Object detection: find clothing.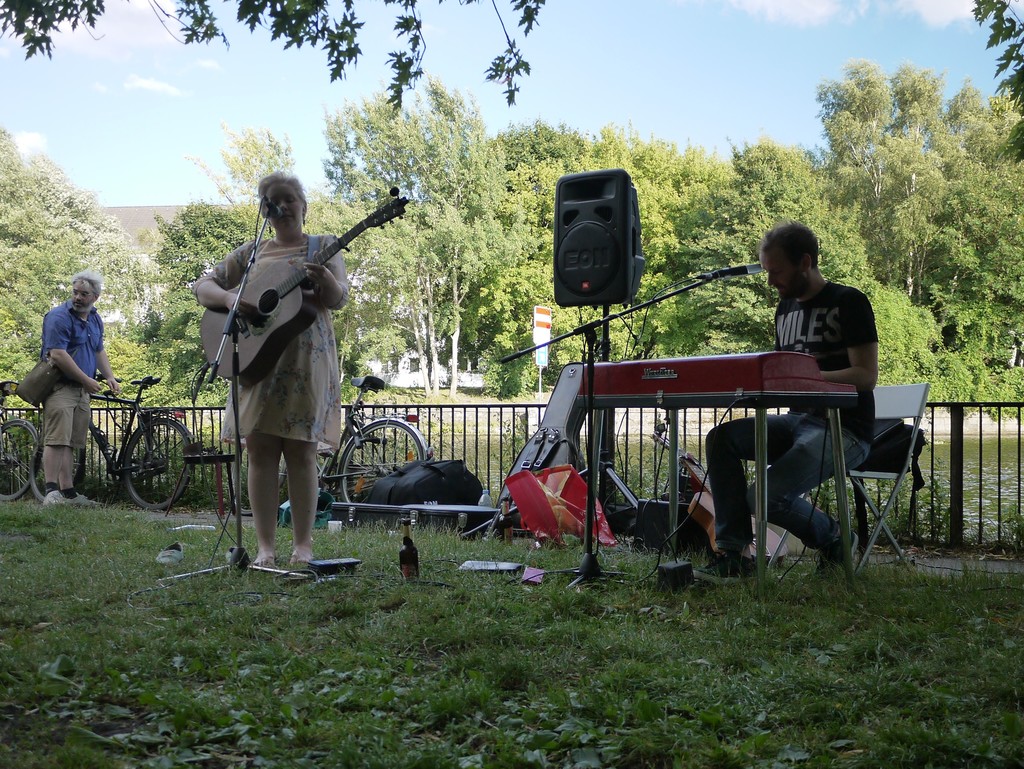
<box>36,294,104,451</box>.
